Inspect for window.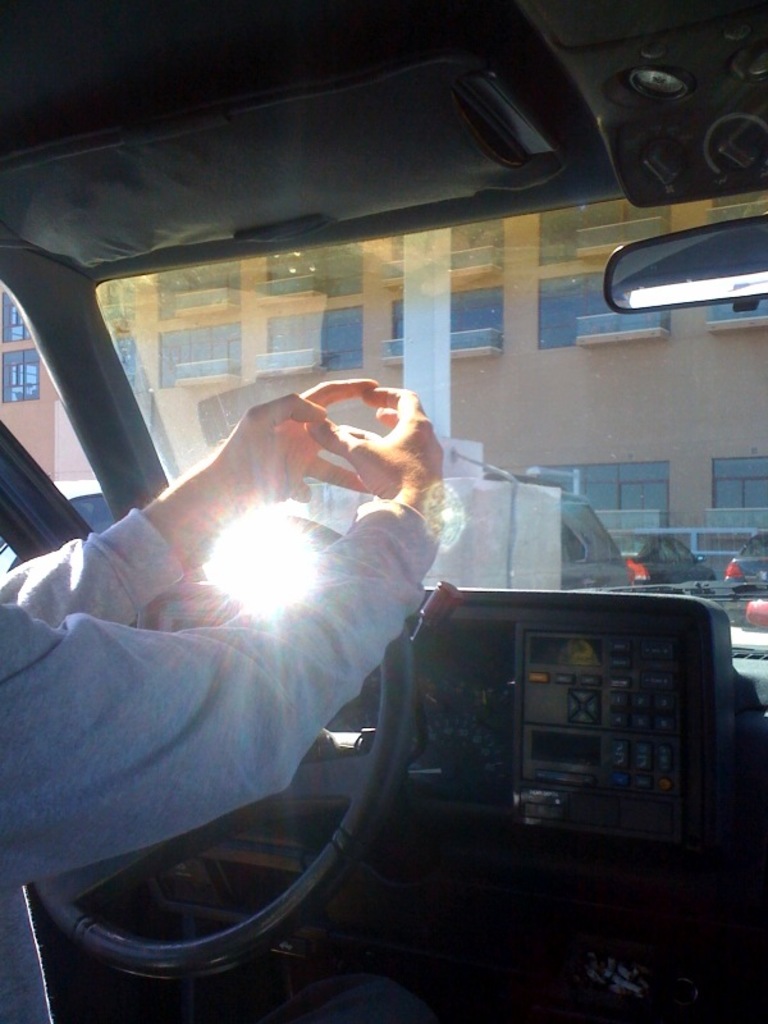
Inspection: 261, 303, 369, 372.
